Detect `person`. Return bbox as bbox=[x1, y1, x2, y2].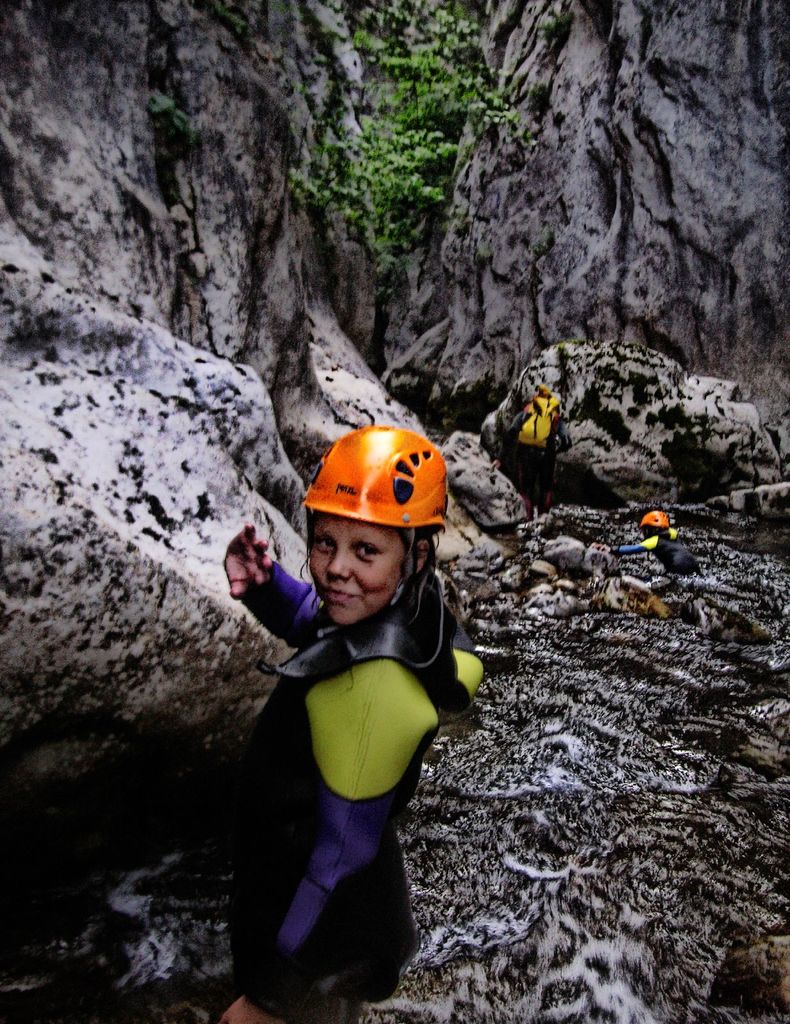
bbox=[505, 383, 567, 510].
